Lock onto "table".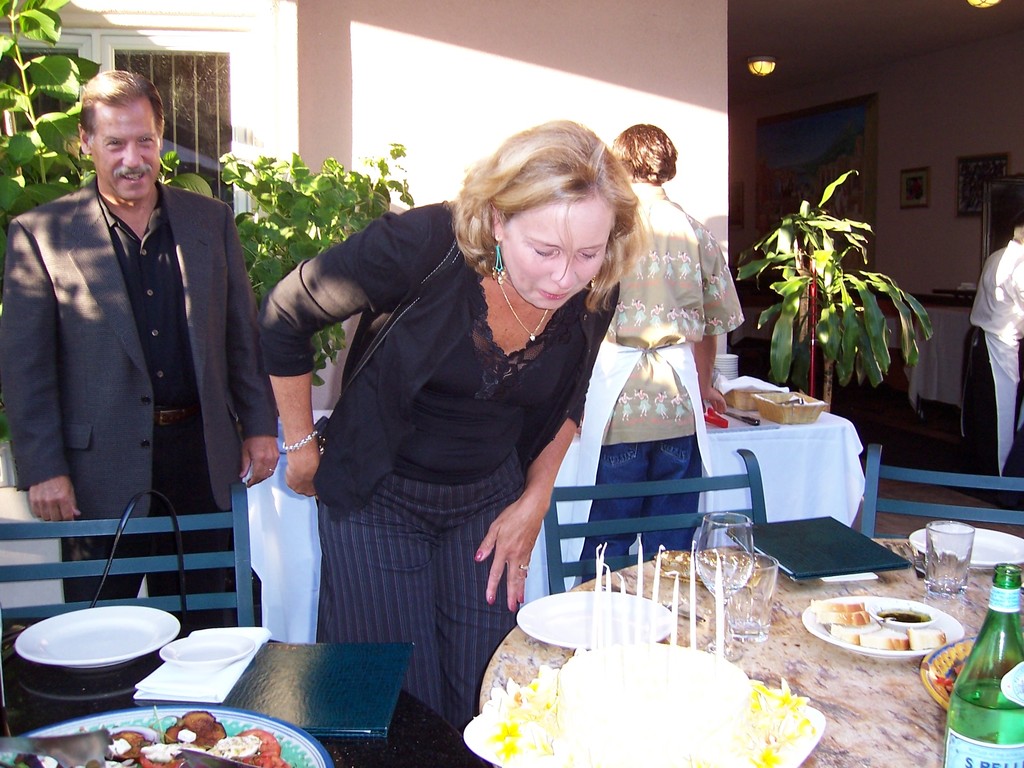
Locked: [left=732, top=308, right=786, bottom=339].
